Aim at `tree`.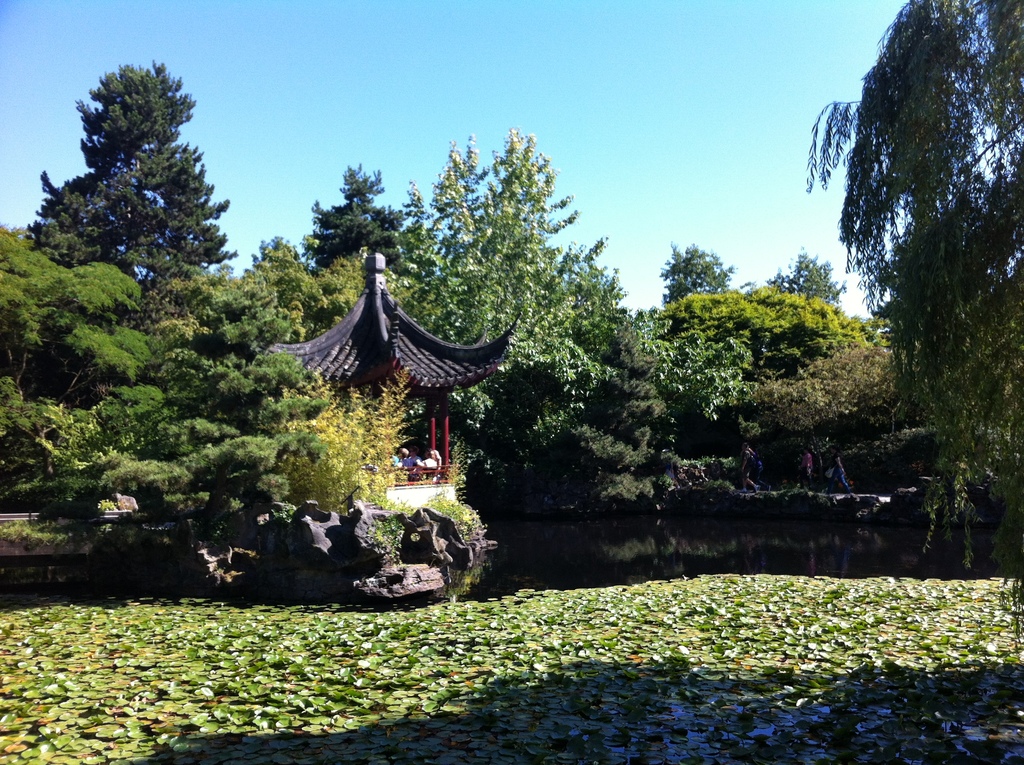
Aimed at 302/159/429/278.
